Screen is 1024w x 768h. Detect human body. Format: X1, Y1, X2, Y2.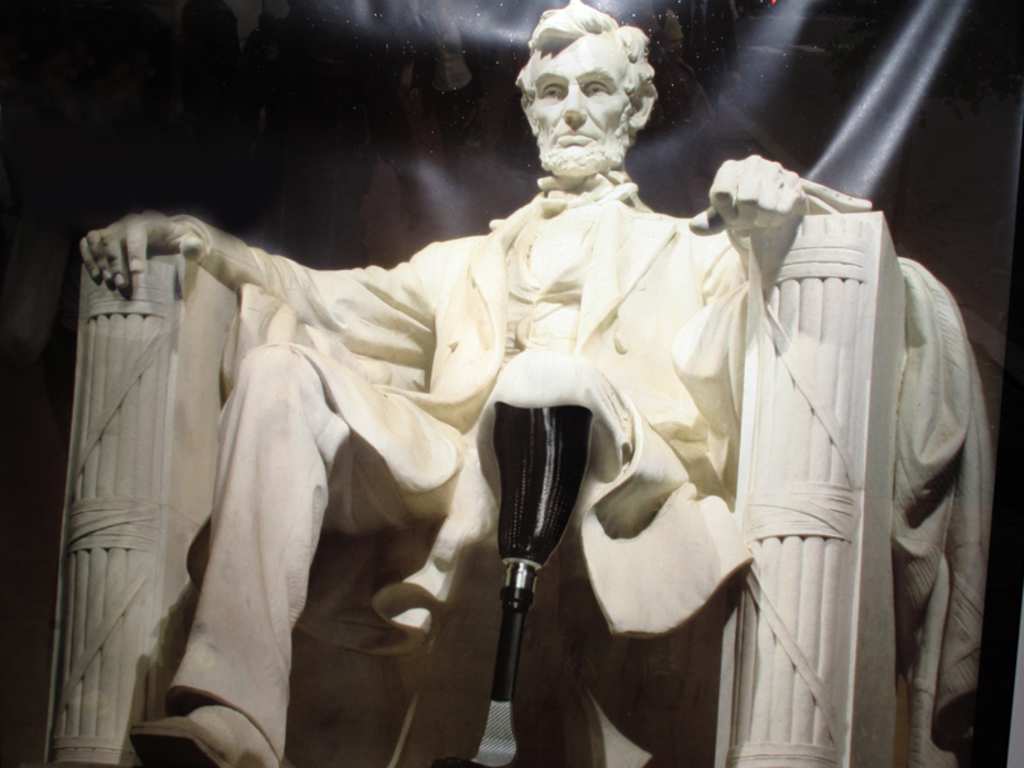
46, 9, 915, 749.
